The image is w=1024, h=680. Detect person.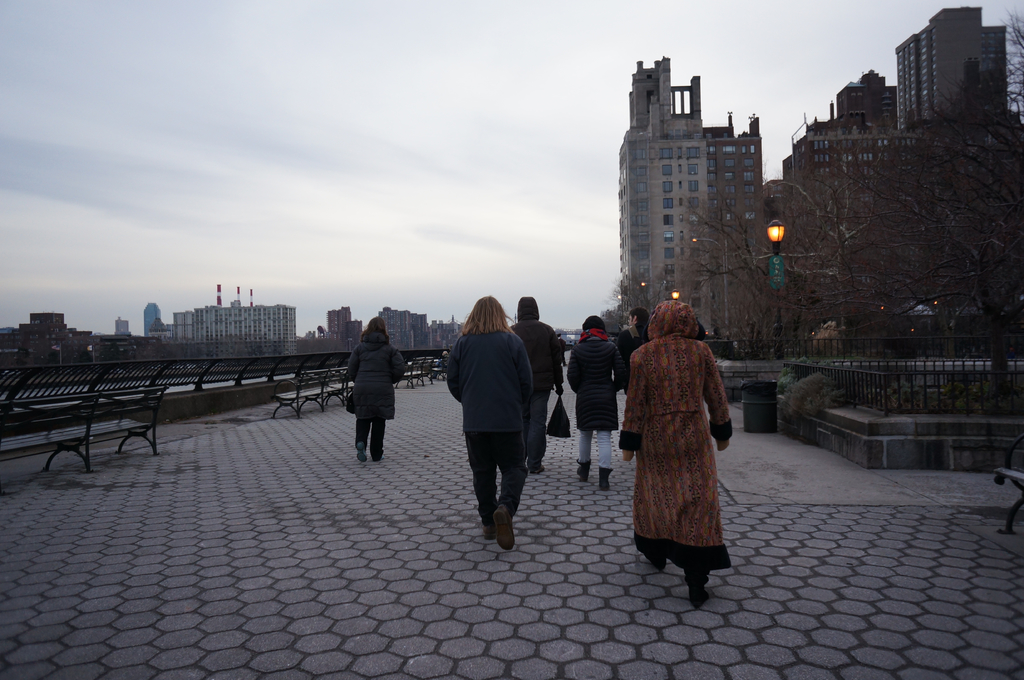
Detection: [left=505, top=297, right=564, bottom=477].
